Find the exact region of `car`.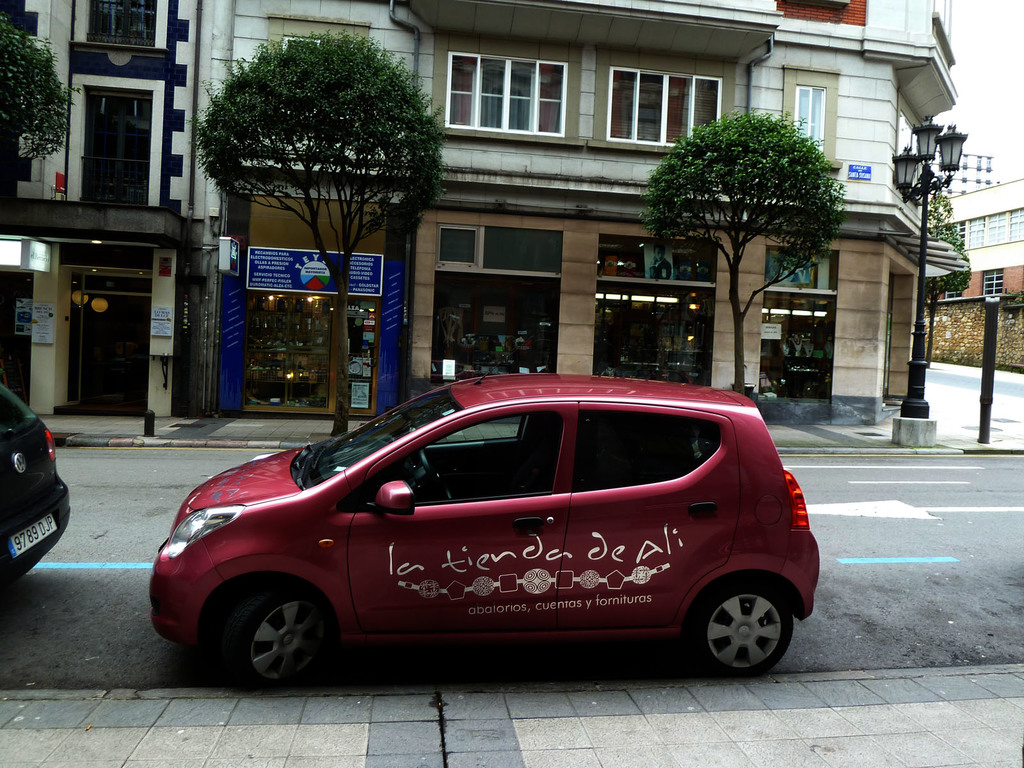
Exact region: [148,330,819,692].
